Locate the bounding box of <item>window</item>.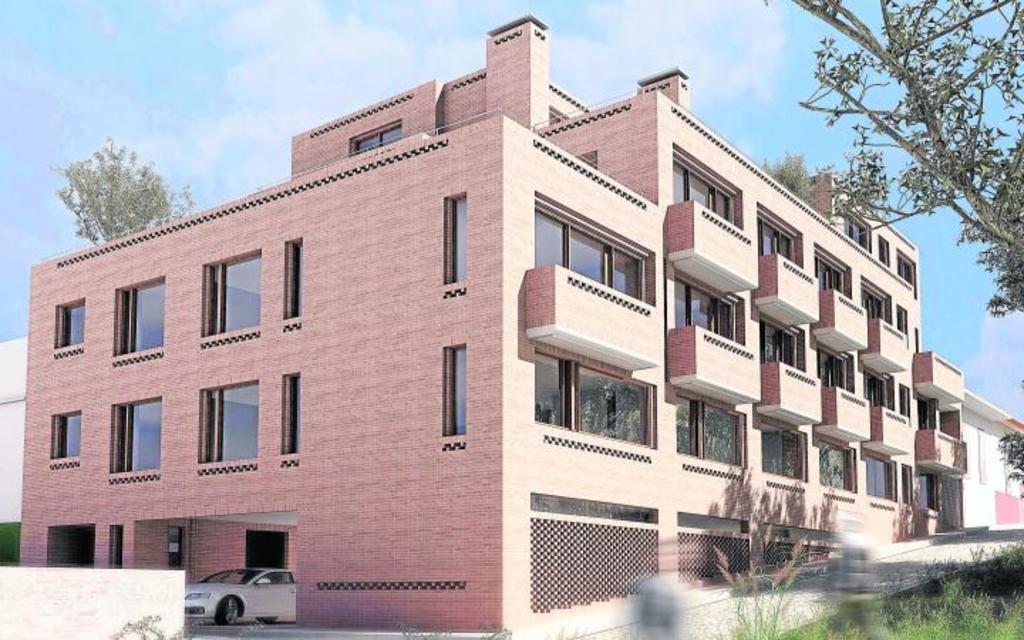
Bounding box: left=441, top=344, right=469, bottom=441.
